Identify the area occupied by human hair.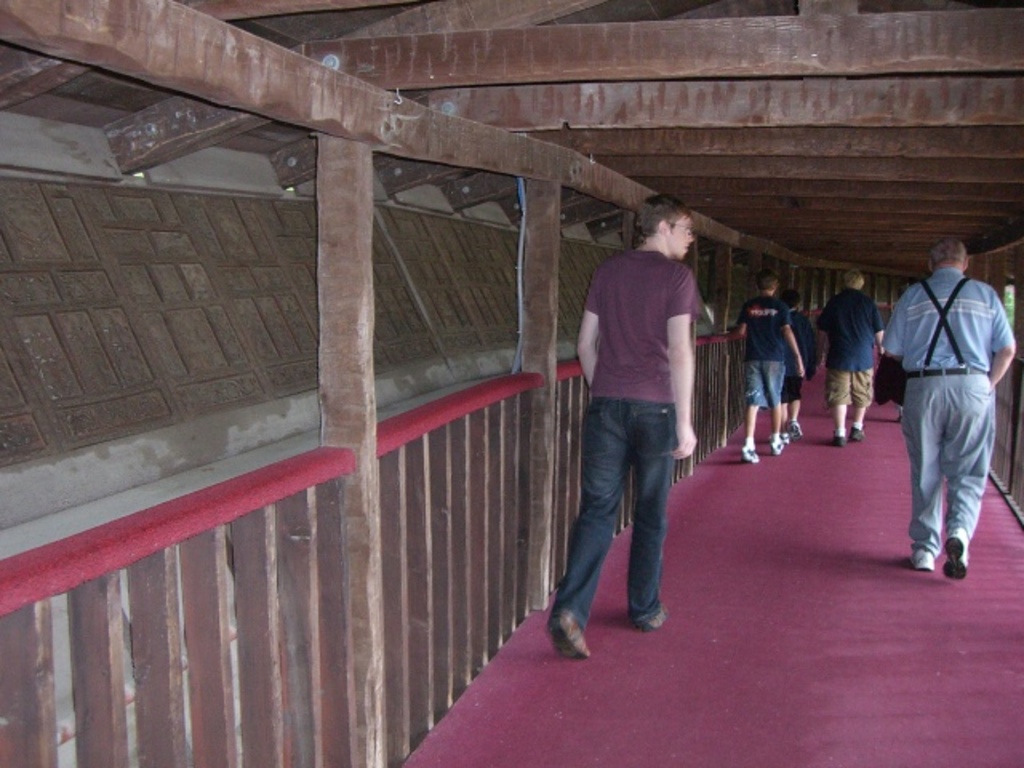
Area: (x1=784, y1=288, x2=800, y2=312).
